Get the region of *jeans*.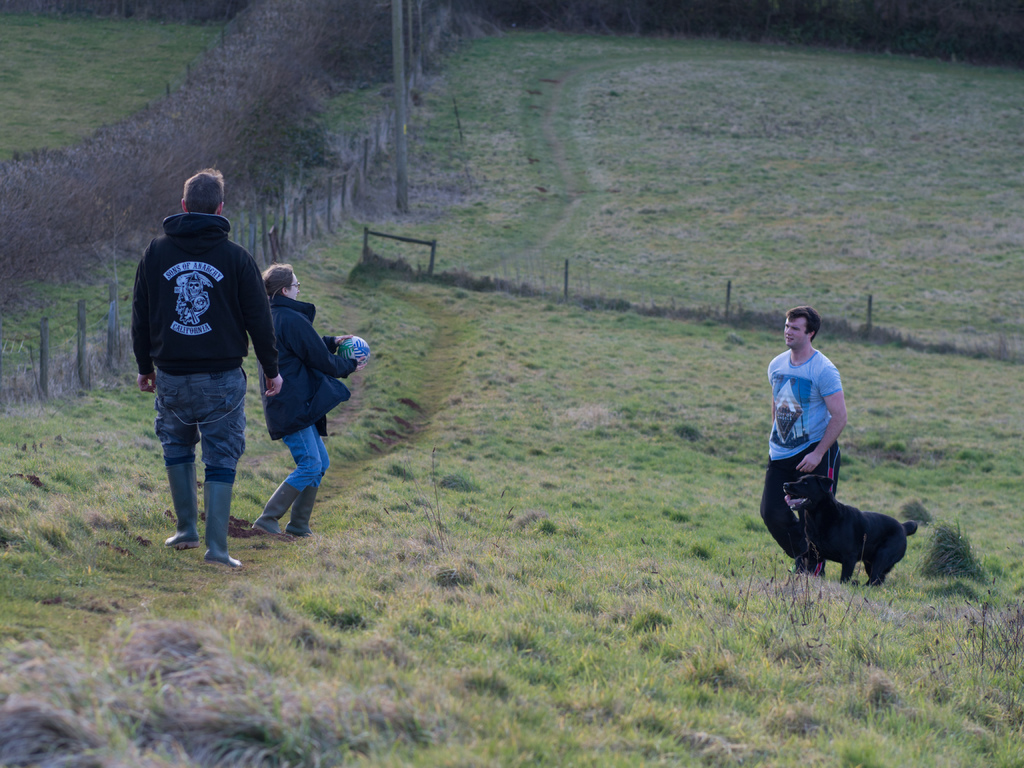
detection(281, 419, 333, 493).
